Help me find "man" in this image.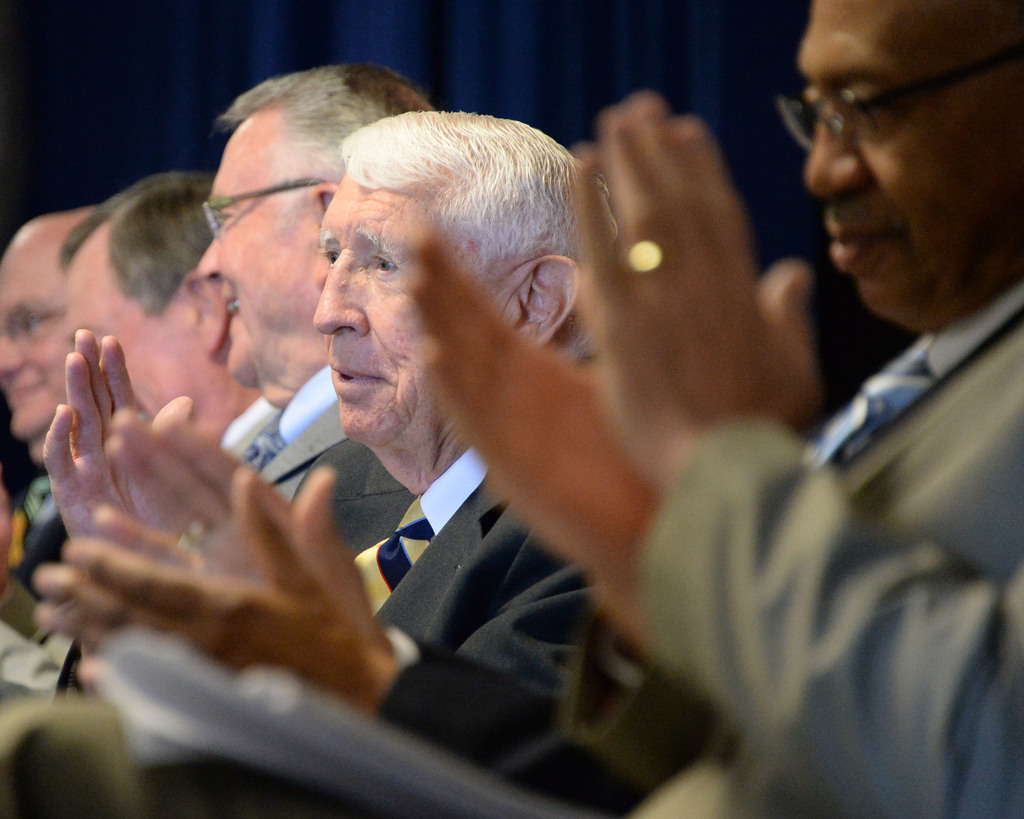
Found it: l=0, t=171, r=262, b=639.
